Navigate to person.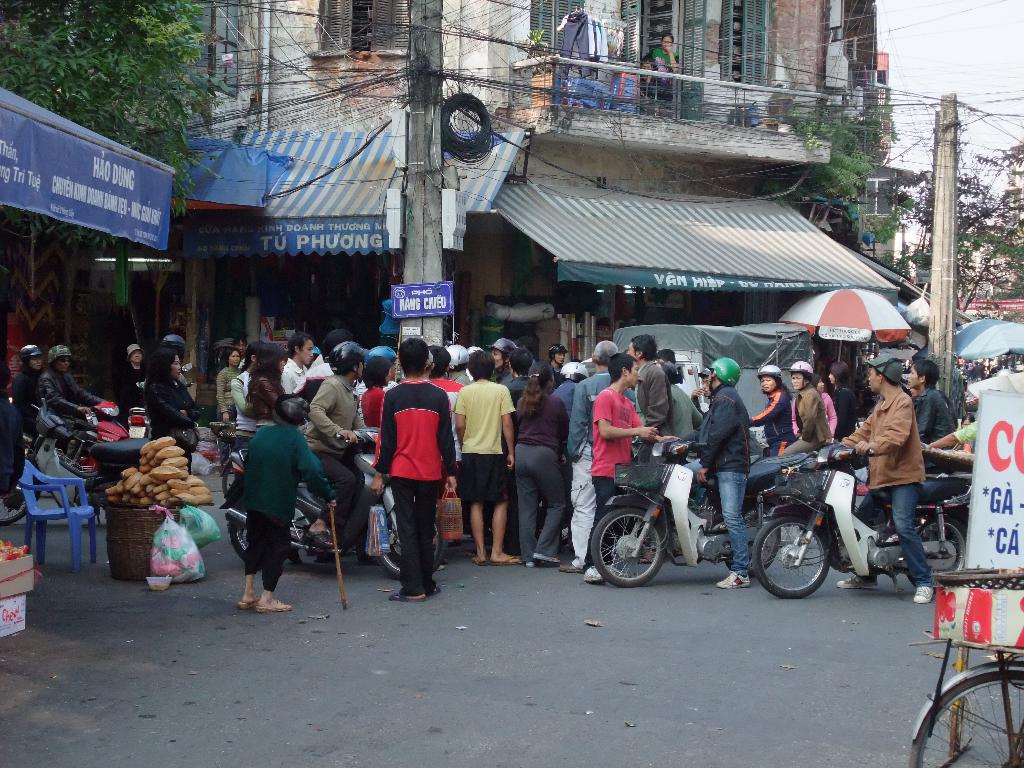
Navigation target: rect(362, 344, 400, 424).
